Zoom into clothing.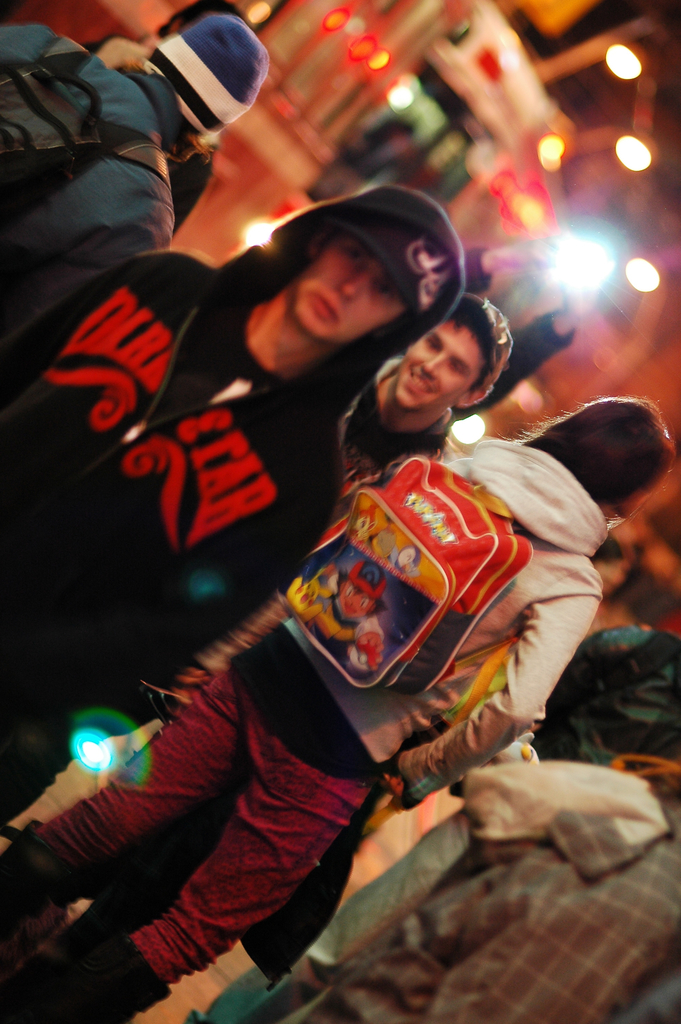
Zoom target: (left=0, top=185, right=463, bottom=808).
